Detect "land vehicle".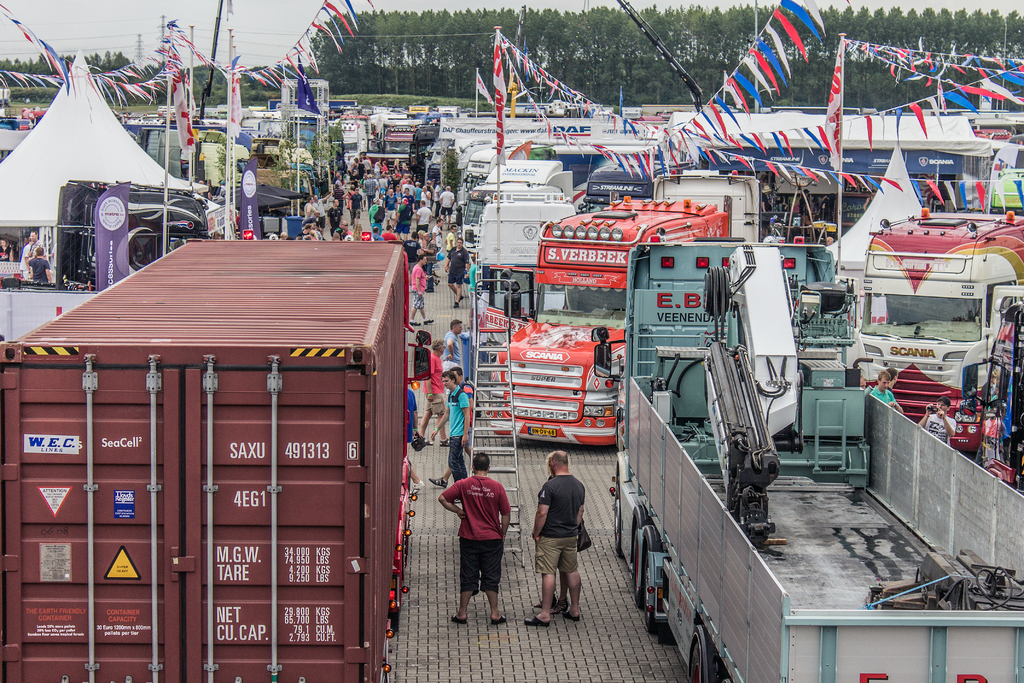
Detected at 486/188/735/436.
